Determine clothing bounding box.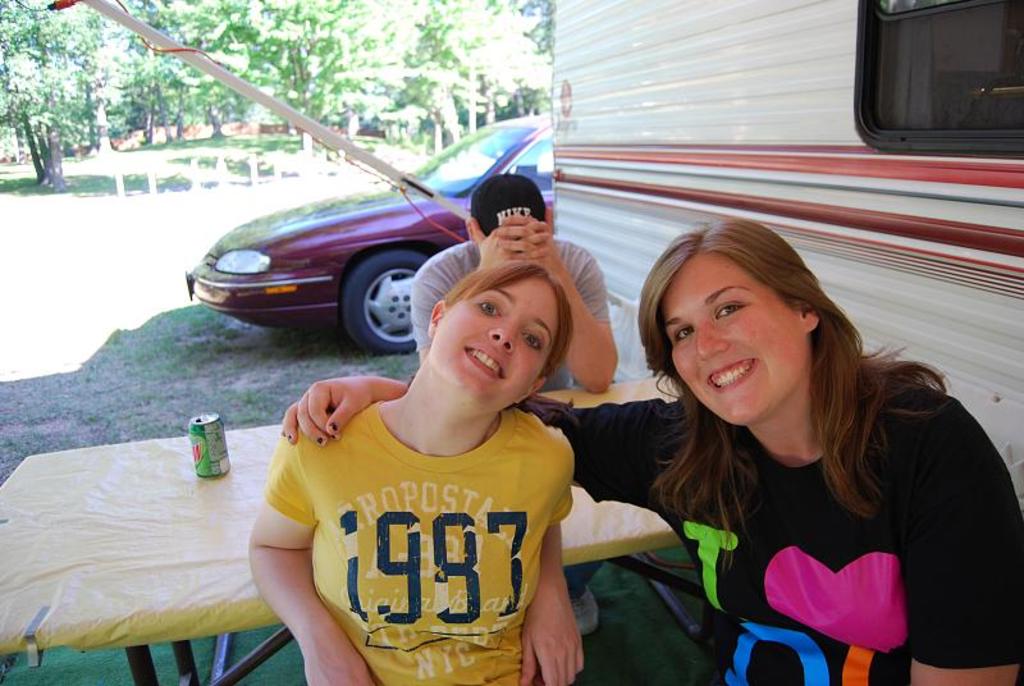
Determined: detection(406, 232, 609, 388).
